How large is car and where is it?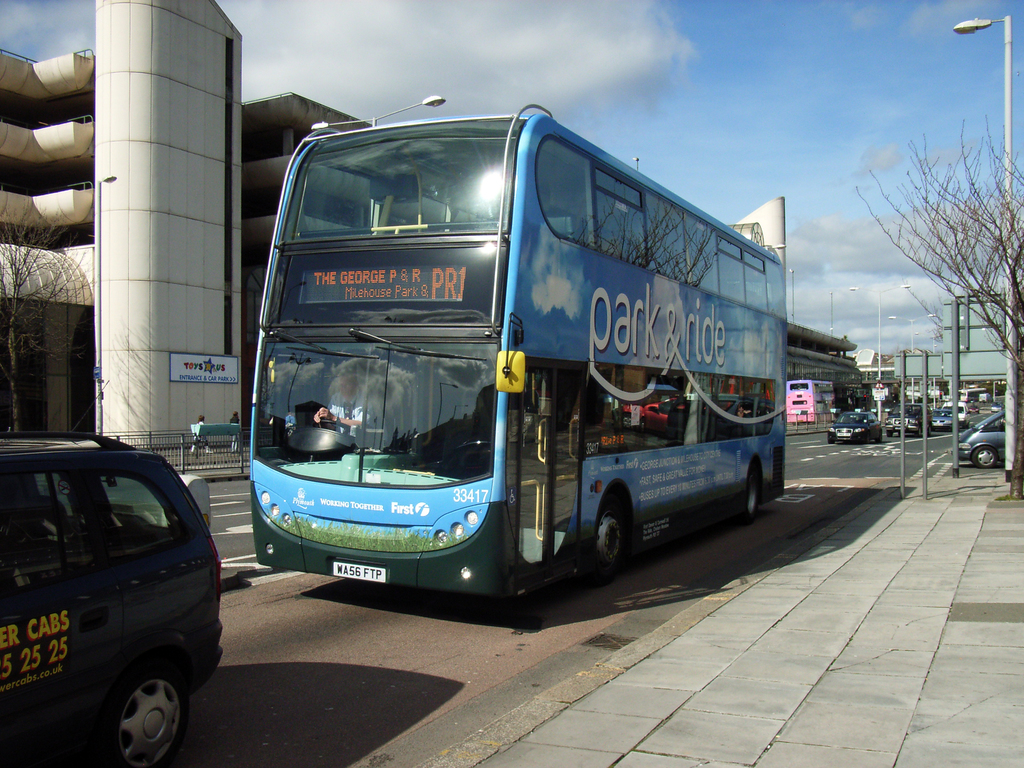
Bounding box: bbox=[885, 401, 927, 435].
